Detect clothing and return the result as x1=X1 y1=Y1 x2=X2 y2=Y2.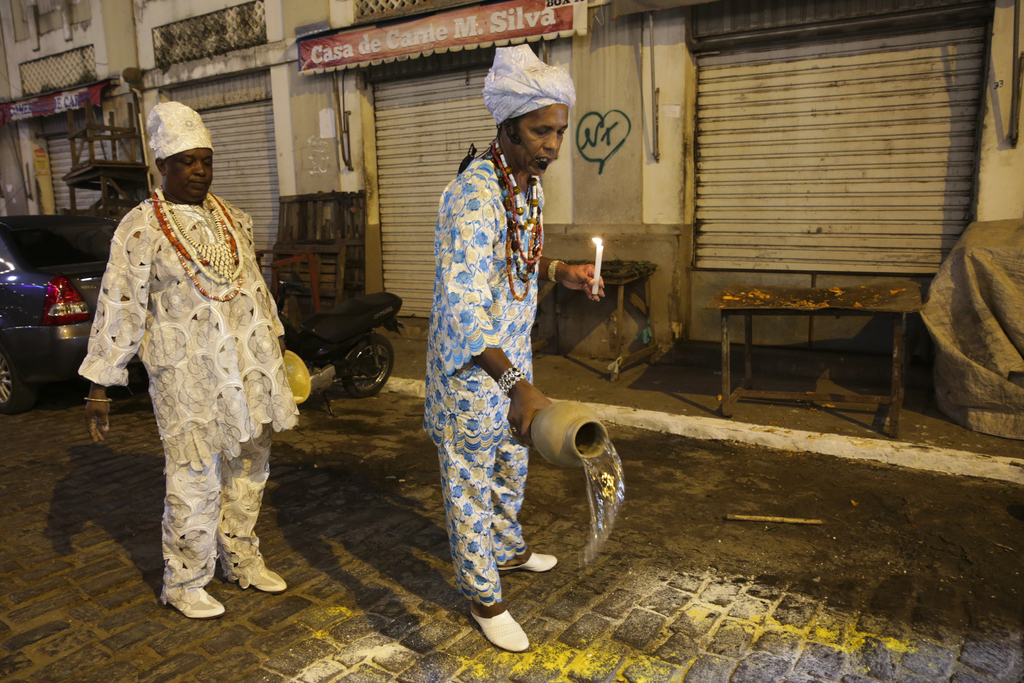
x1=86 y1=133 x2=307 y2=596.
